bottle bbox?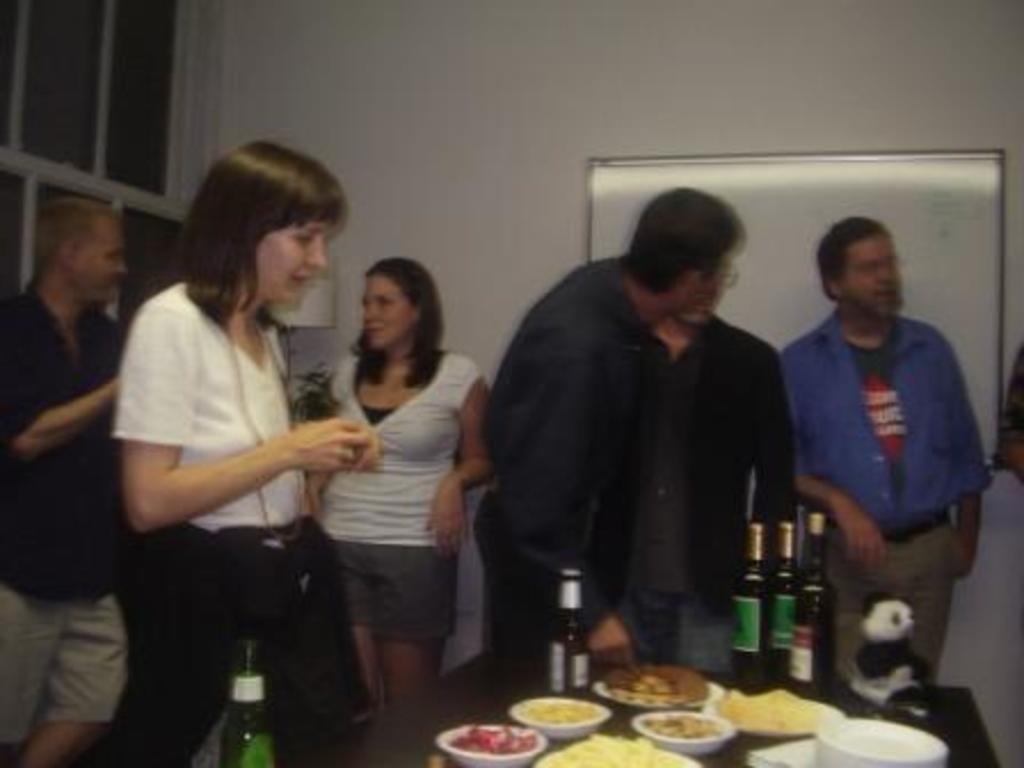
locate(729, 521, 779, 681)
